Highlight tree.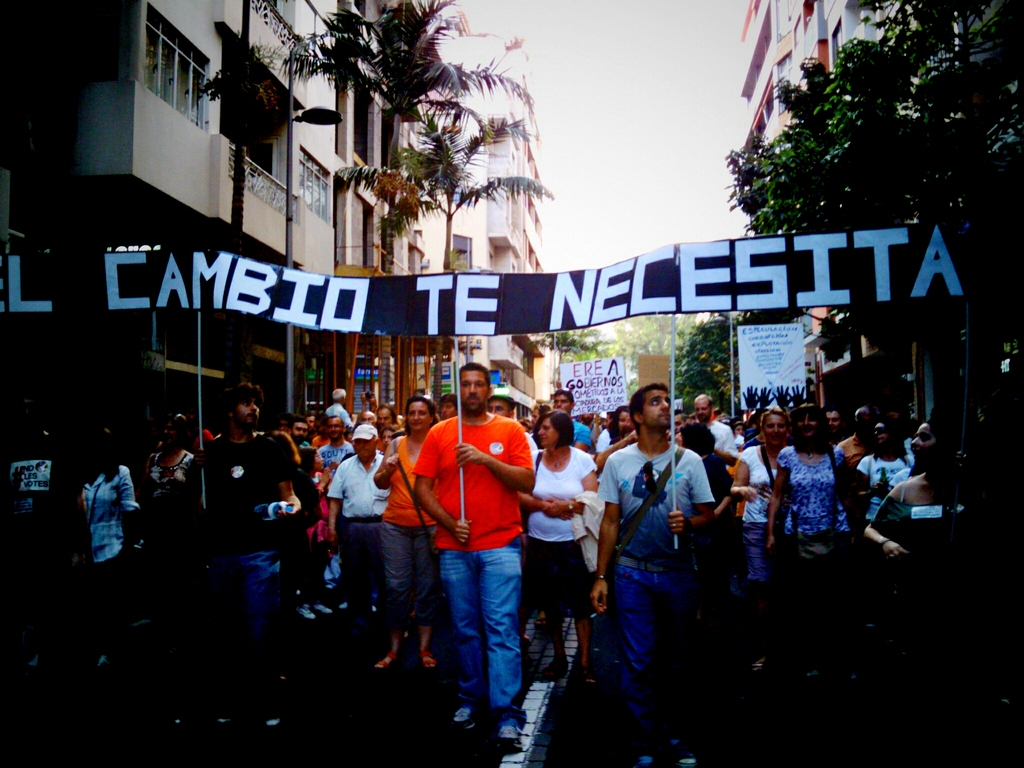
Highlighted region: select_region(672, 307, 799, 425).
